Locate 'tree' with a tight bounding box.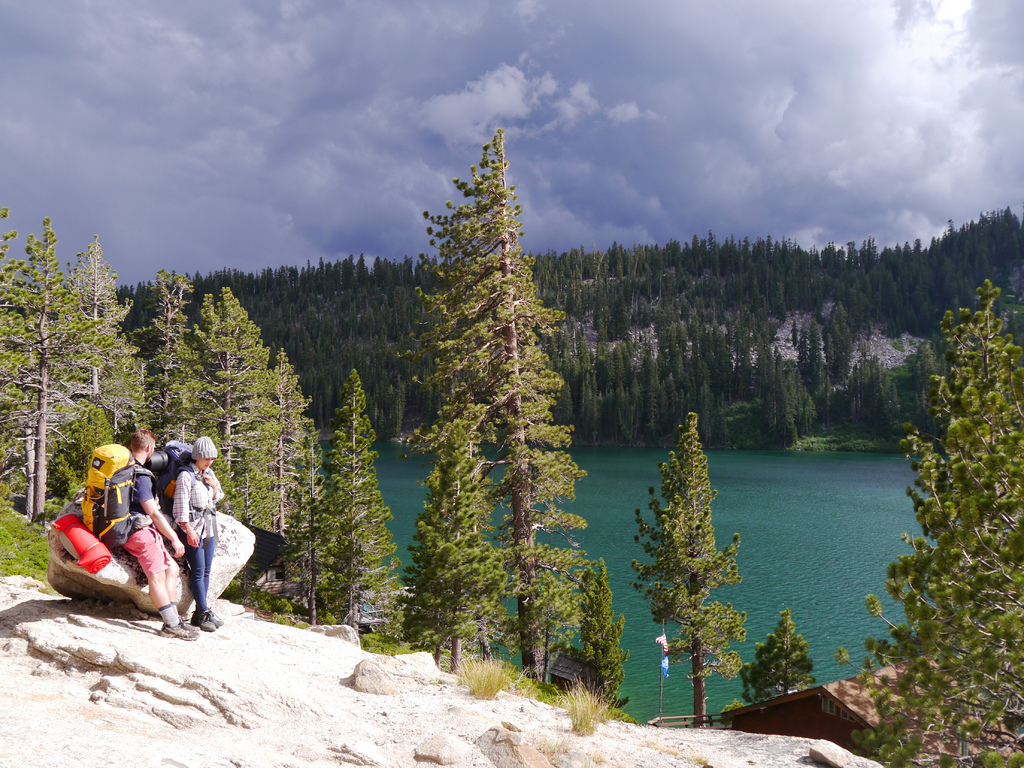
610 411 748 725.
